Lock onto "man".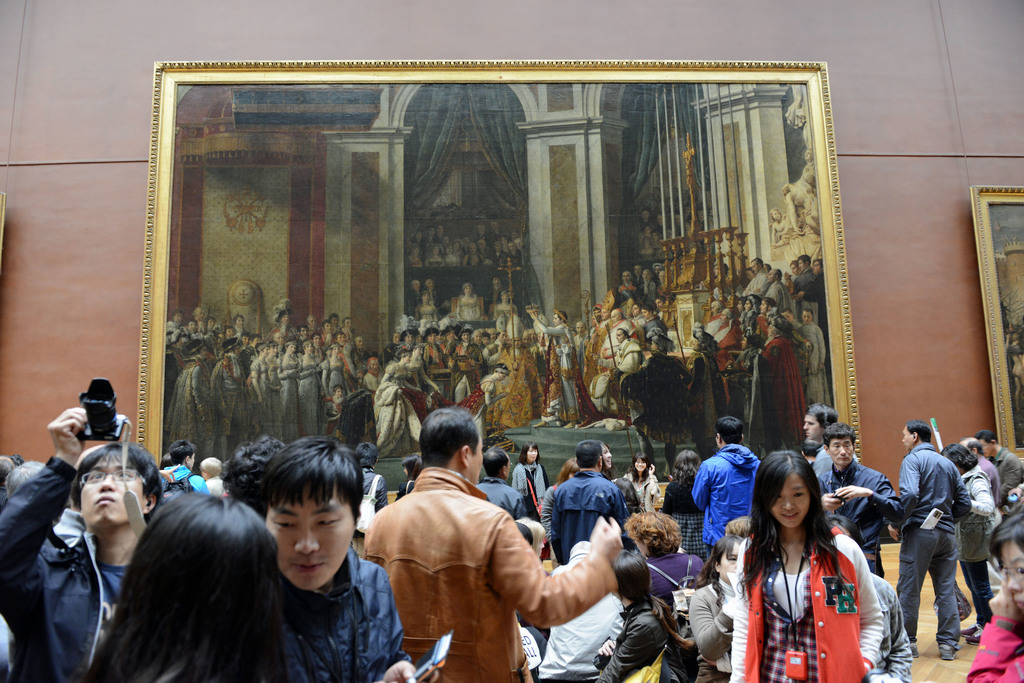
Locked: region(976, 430, 1023, 518).
